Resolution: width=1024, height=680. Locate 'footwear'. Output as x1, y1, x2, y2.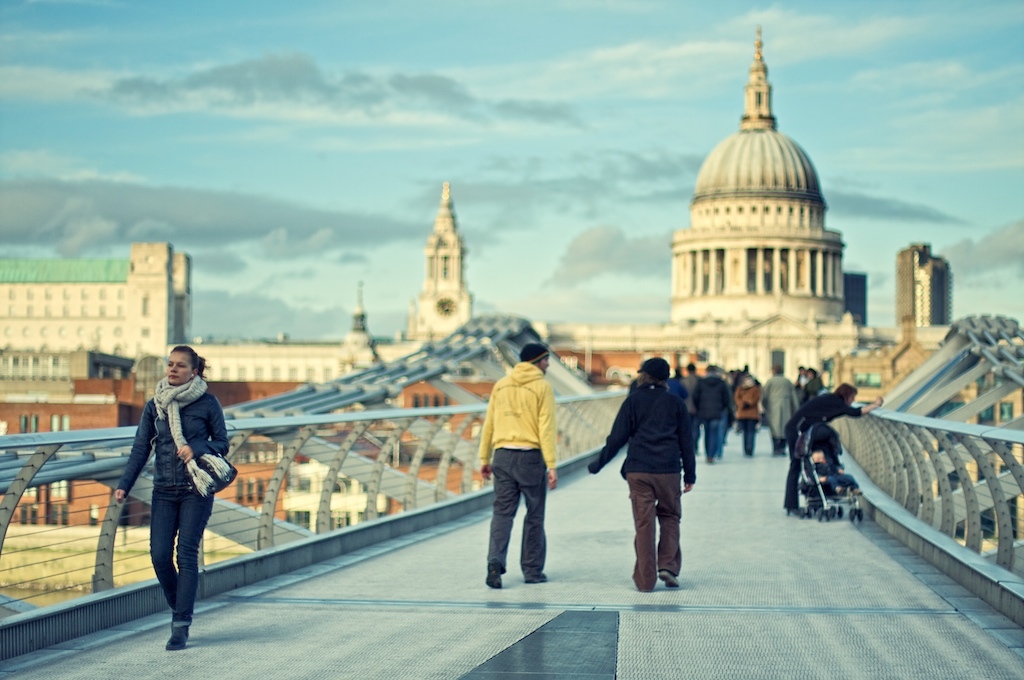
659, 568, 678, 584.
